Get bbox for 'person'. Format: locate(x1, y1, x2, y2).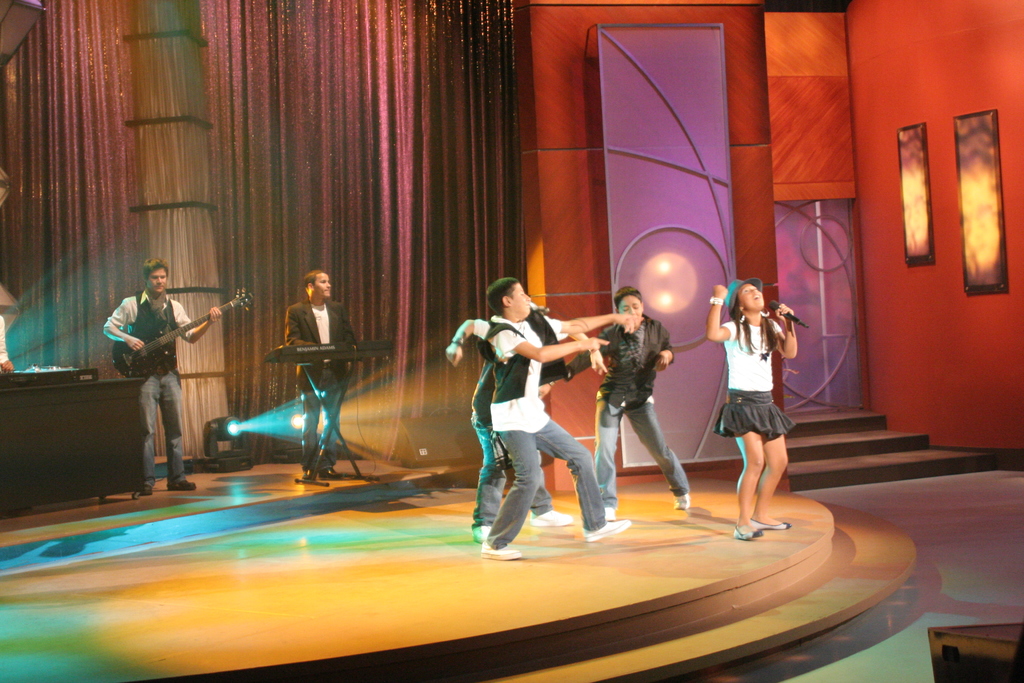
locate(481, 270, 630, 551).
